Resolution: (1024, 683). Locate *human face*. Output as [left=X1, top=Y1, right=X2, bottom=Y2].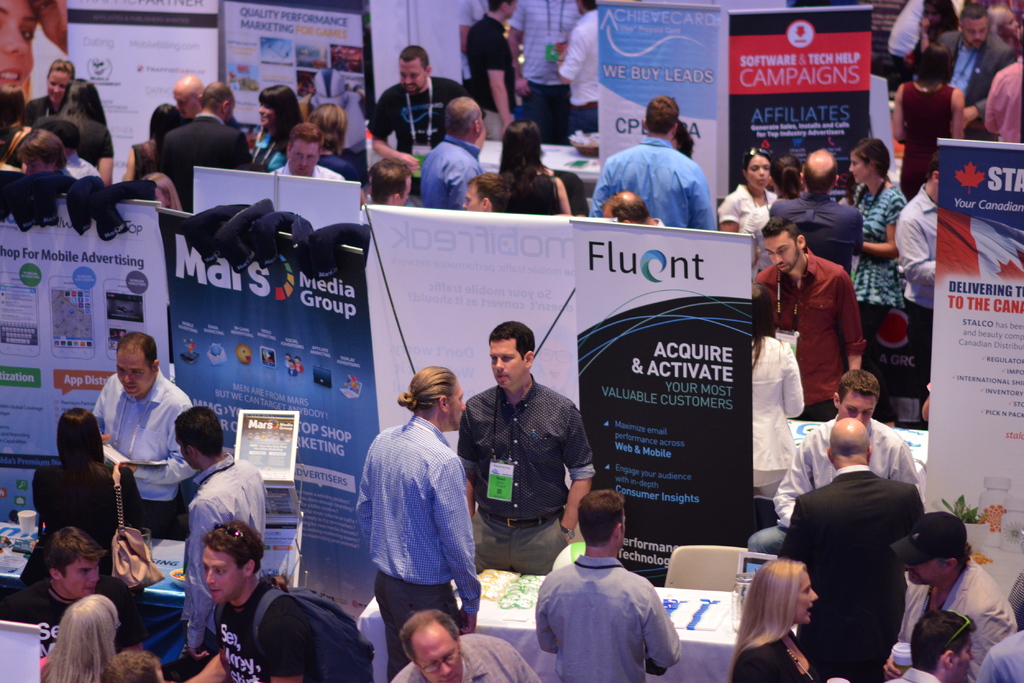
[left=847, top=154, right=870, bottom=182].
